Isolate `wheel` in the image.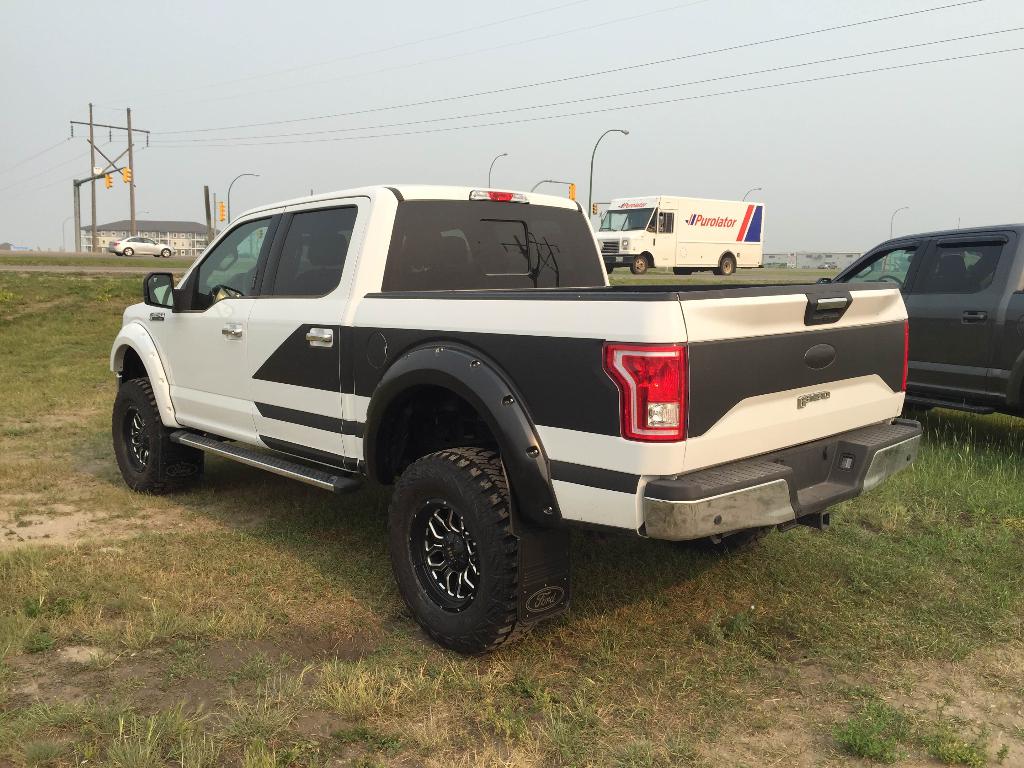
Isolated region: bbox=[111, 378, 184, 493].
